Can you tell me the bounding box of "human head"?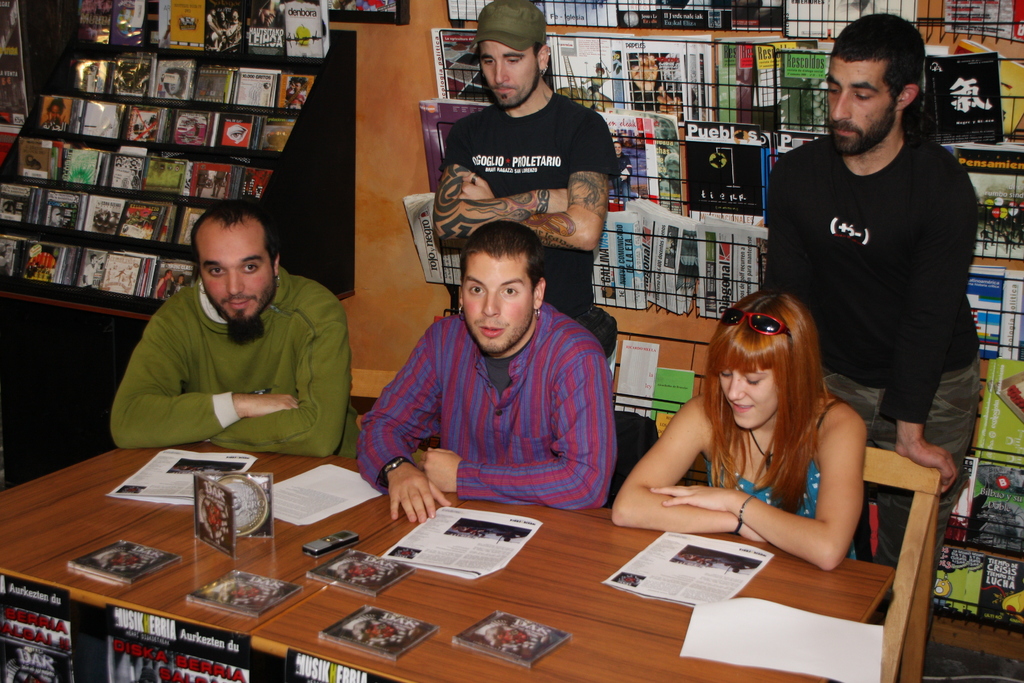
(left=49, top=98, right=63, bottom=124).
